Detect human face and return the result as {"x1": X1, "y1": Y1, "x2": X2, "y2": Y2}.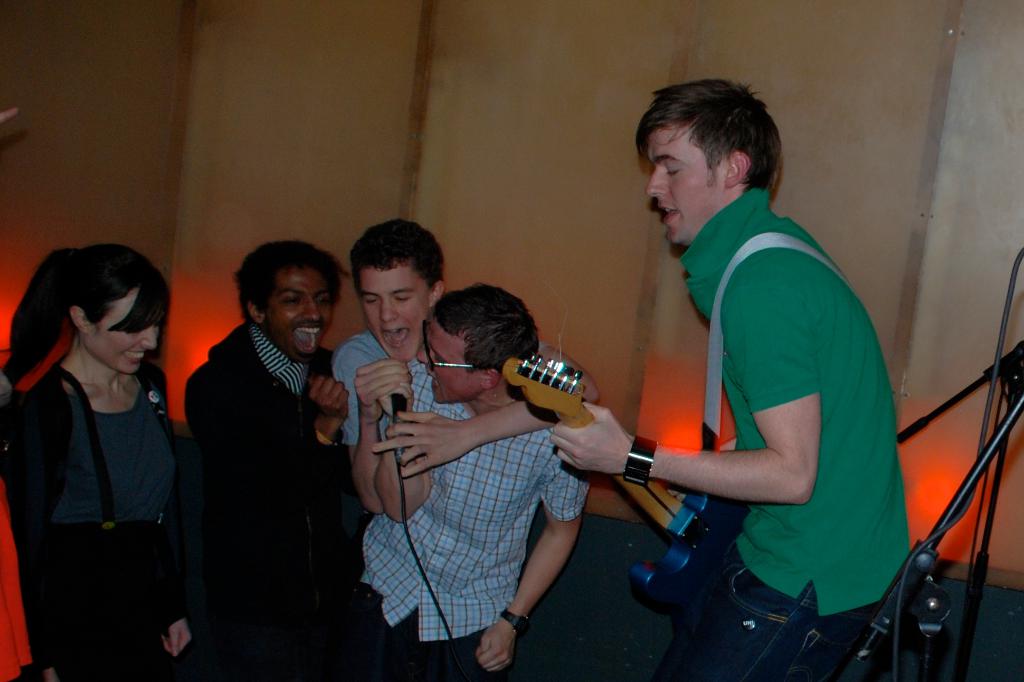
{"x1": 643, "y1": 127, "x2": 723, "y2": 245}.
